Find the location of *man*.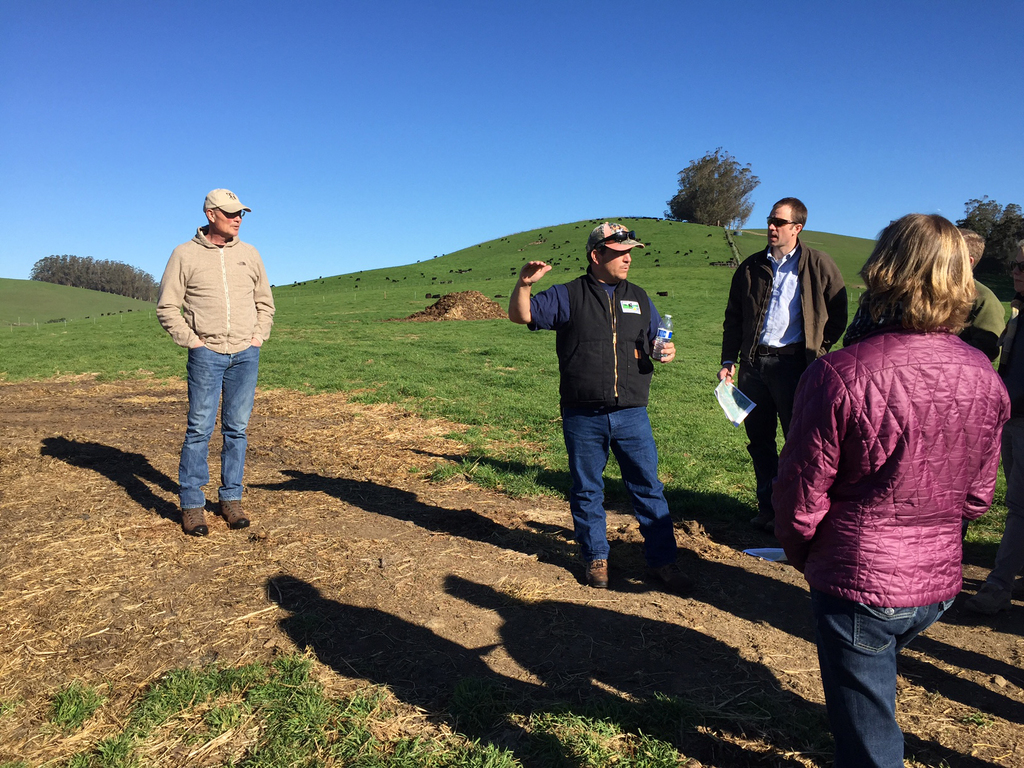
Location: 156:188:275:535.
